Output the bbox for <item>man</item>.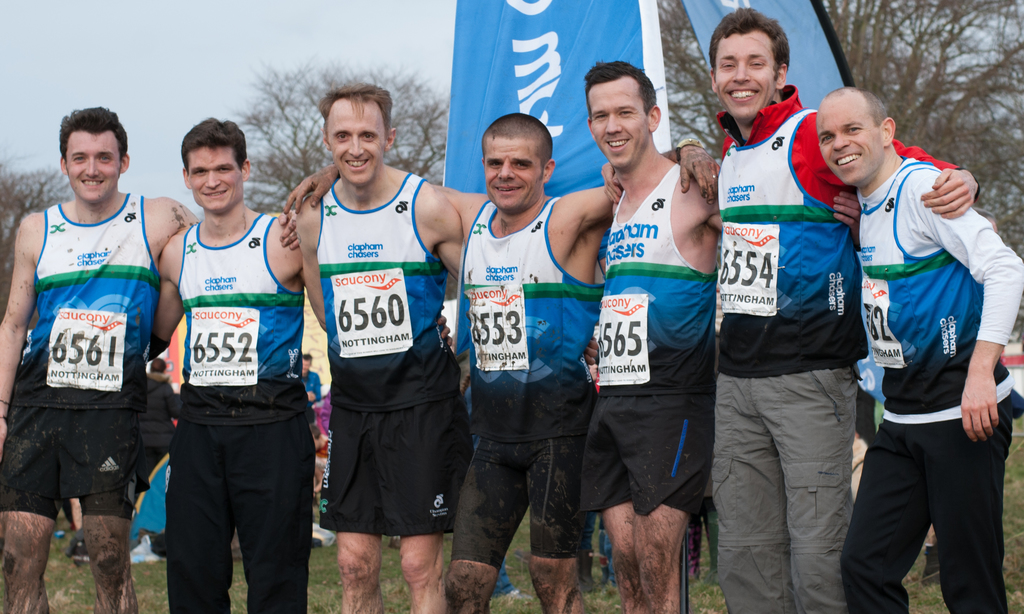
(left=582, top=58, right=863, bottom=613).
